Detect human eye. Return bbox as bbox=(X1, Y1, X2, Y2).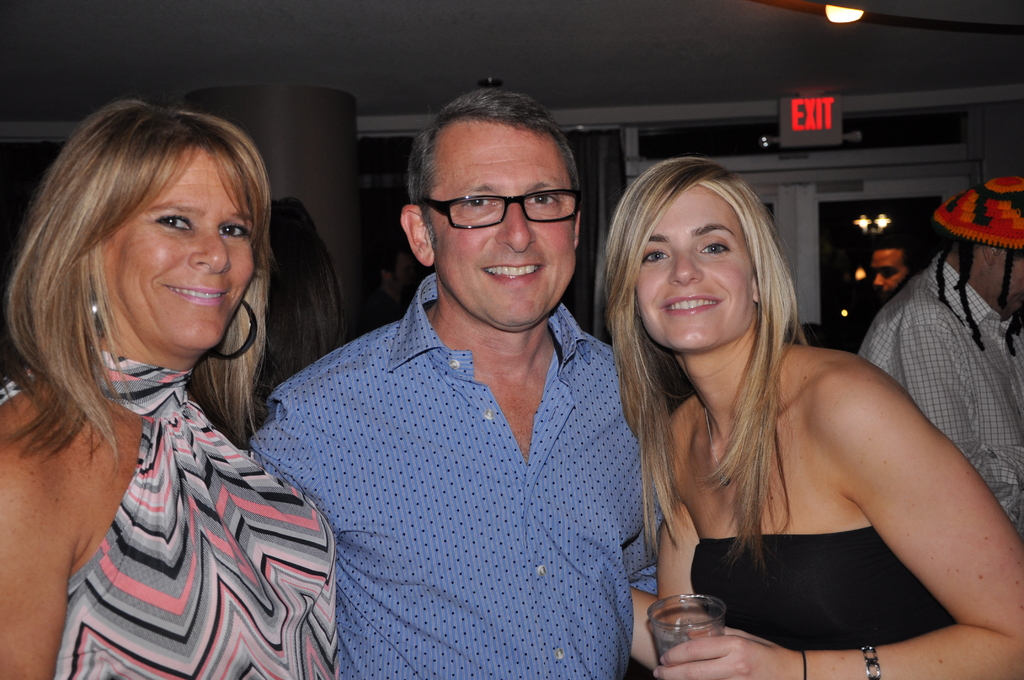
bbox=(150, 209, 202, 236).
